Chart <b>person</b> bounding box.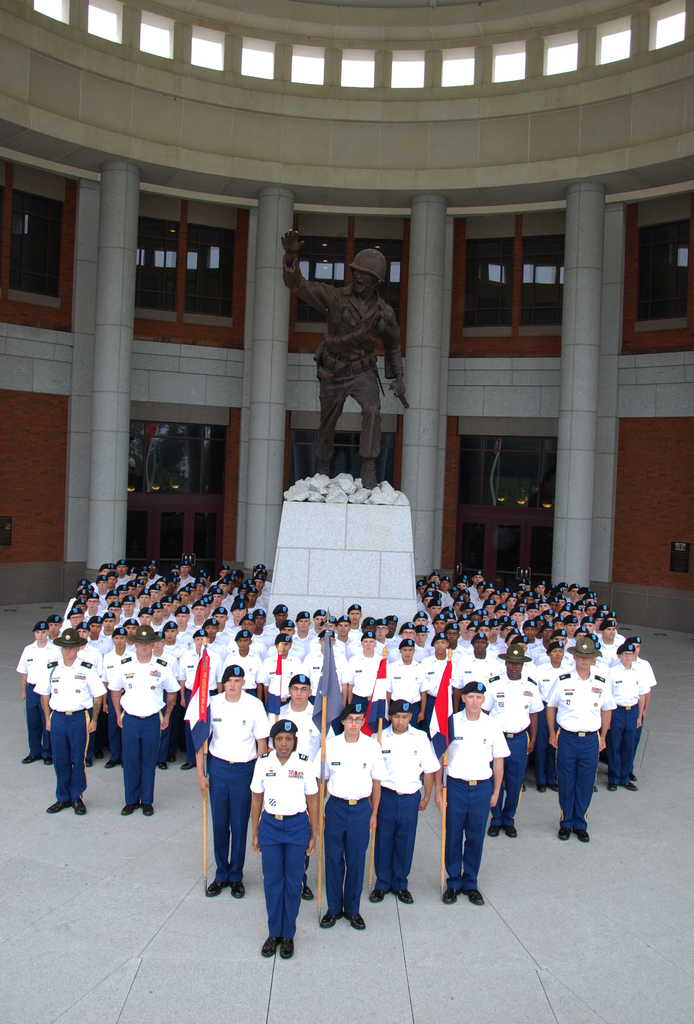
Charted: 246:704:320:966.
